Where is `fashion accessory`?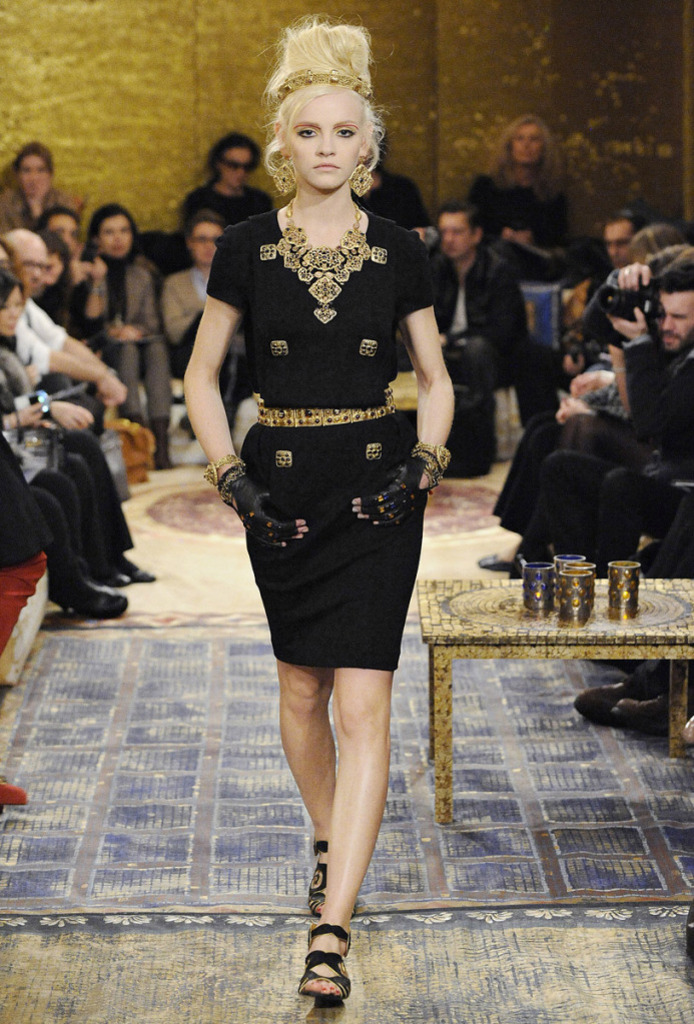
rect(303, 839, 334, 931).
